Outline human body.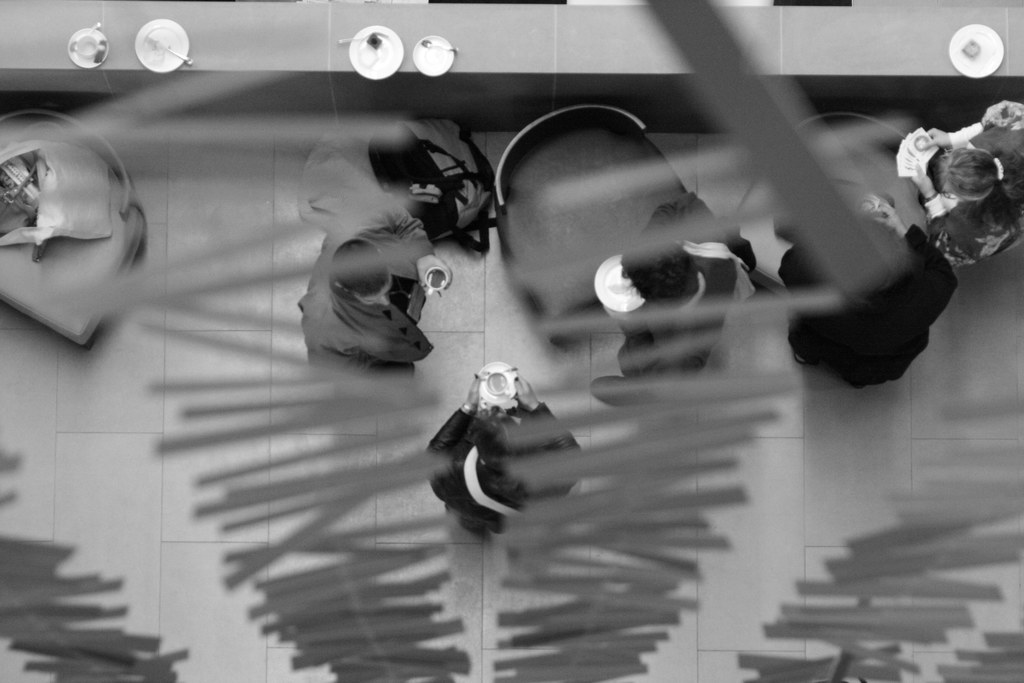
Outline: [left=910, top=98, right=1023, bottom=272].
